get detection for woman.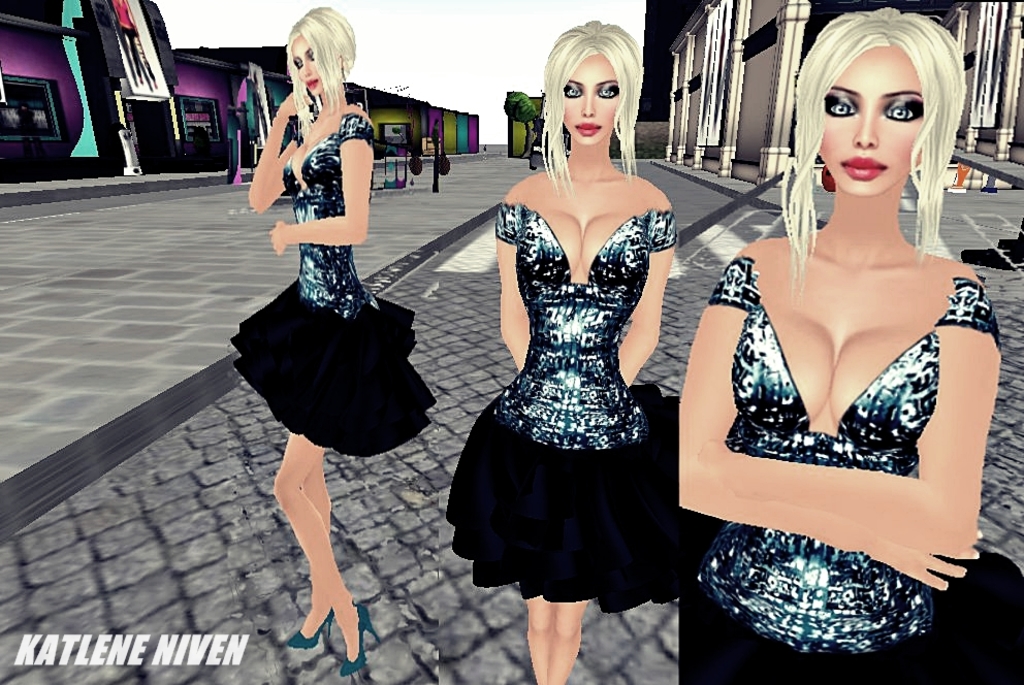
Detection: <bbox>230, 1, 435, 676</bbox>.
